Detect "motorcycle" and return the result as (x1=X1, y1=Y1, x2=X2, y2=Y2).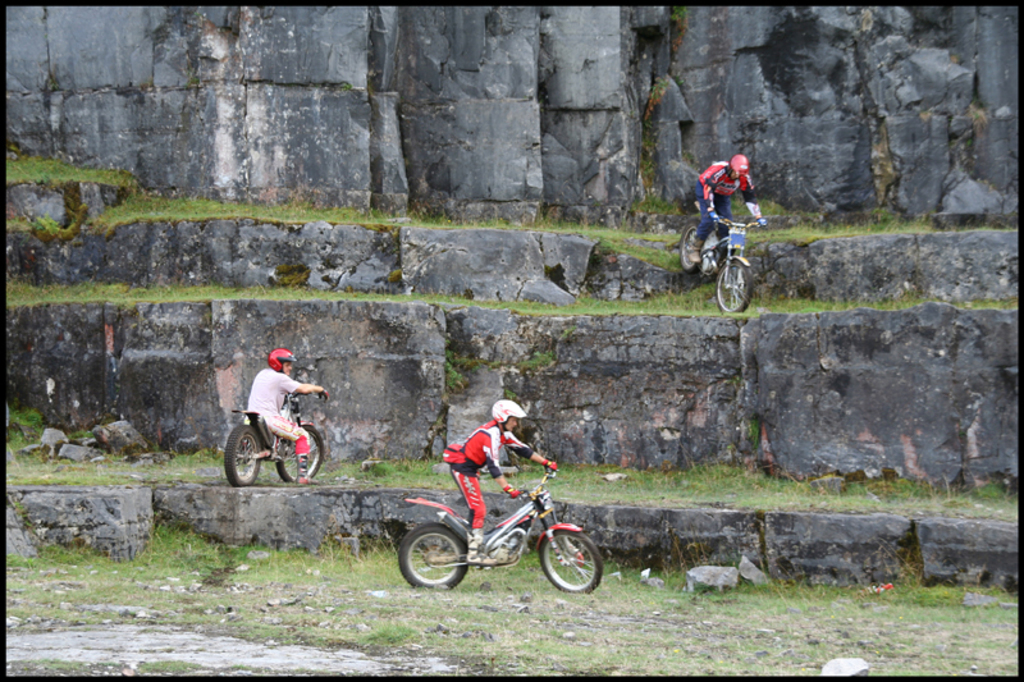
(x1=394, y1=463, x2=600, y2=591).
